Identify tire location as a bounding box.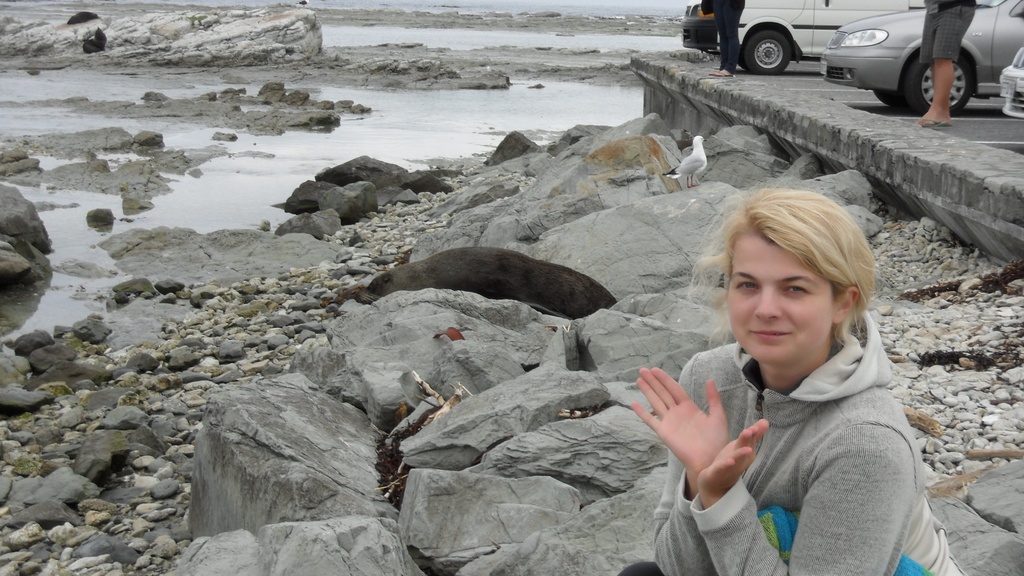
865:84:908:113.
